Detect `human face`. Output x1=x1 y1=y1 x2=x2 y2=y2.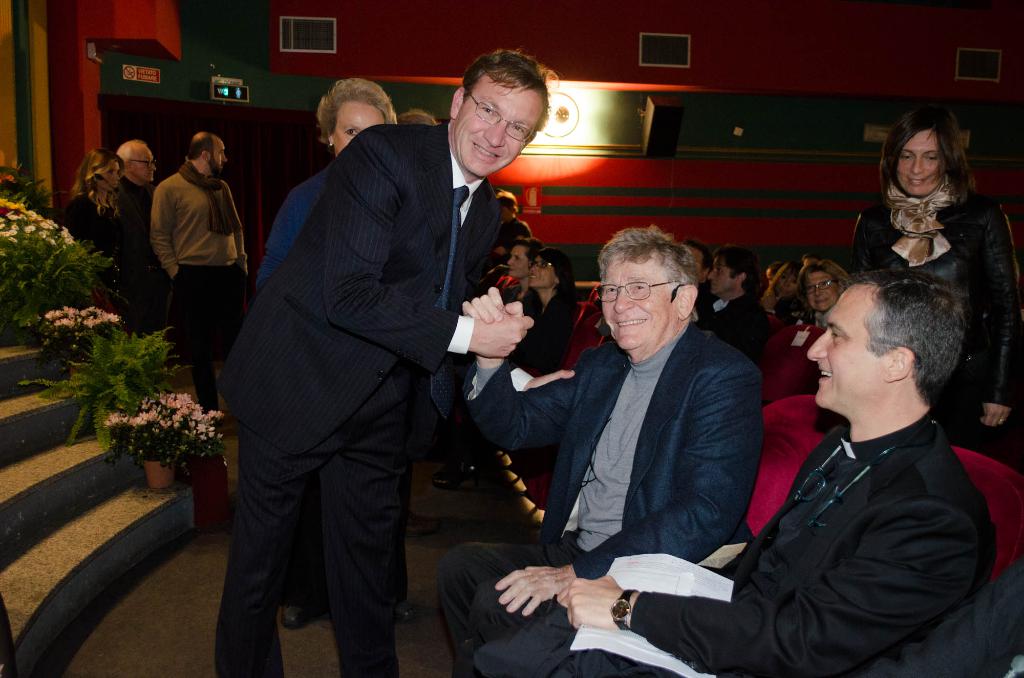
x1=332 y1=98 x2=385 y2=159.
